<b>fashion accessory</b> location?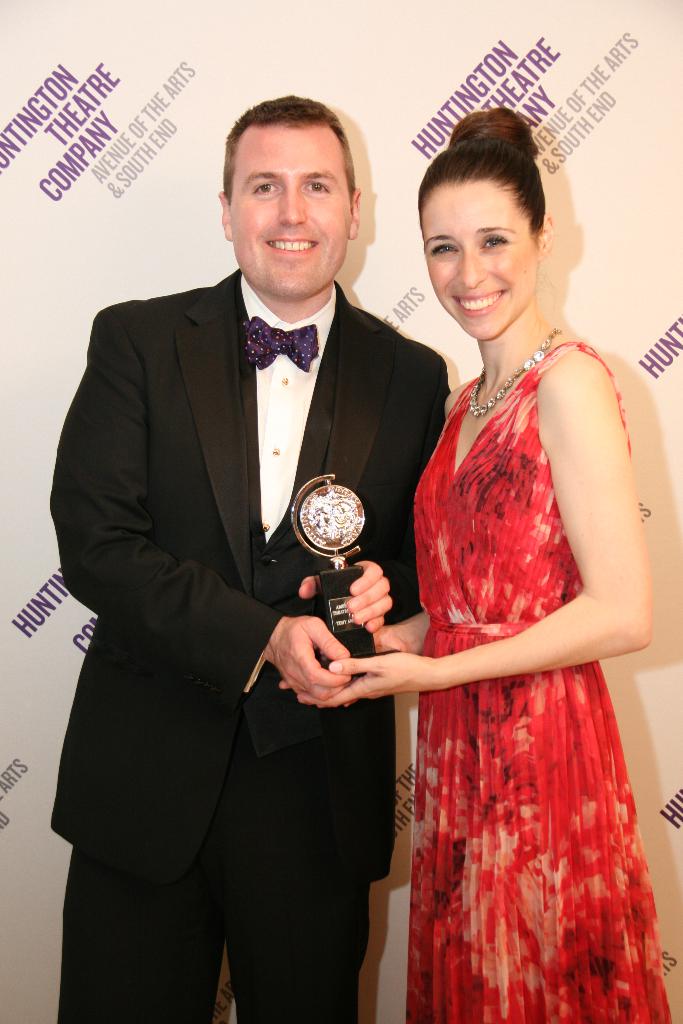
box(466, 328, 559, 421)
